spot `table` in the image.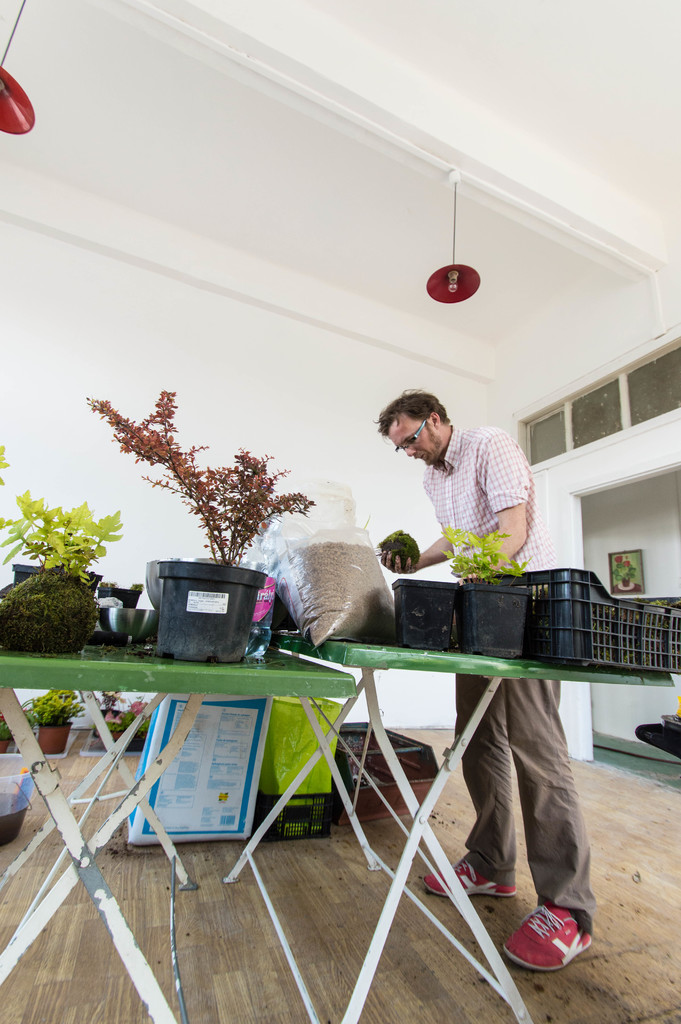
`table` found at locate(270, 638, 674, 1023).
